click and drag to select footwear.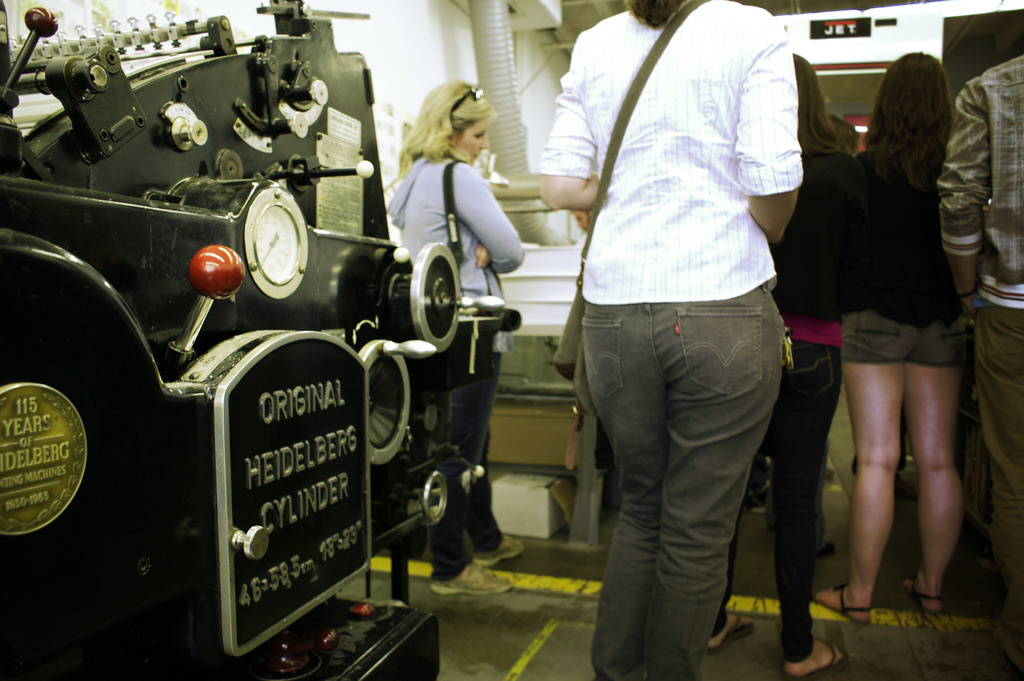
Selection: (left=471, top=535, right=527, bottom=569).
